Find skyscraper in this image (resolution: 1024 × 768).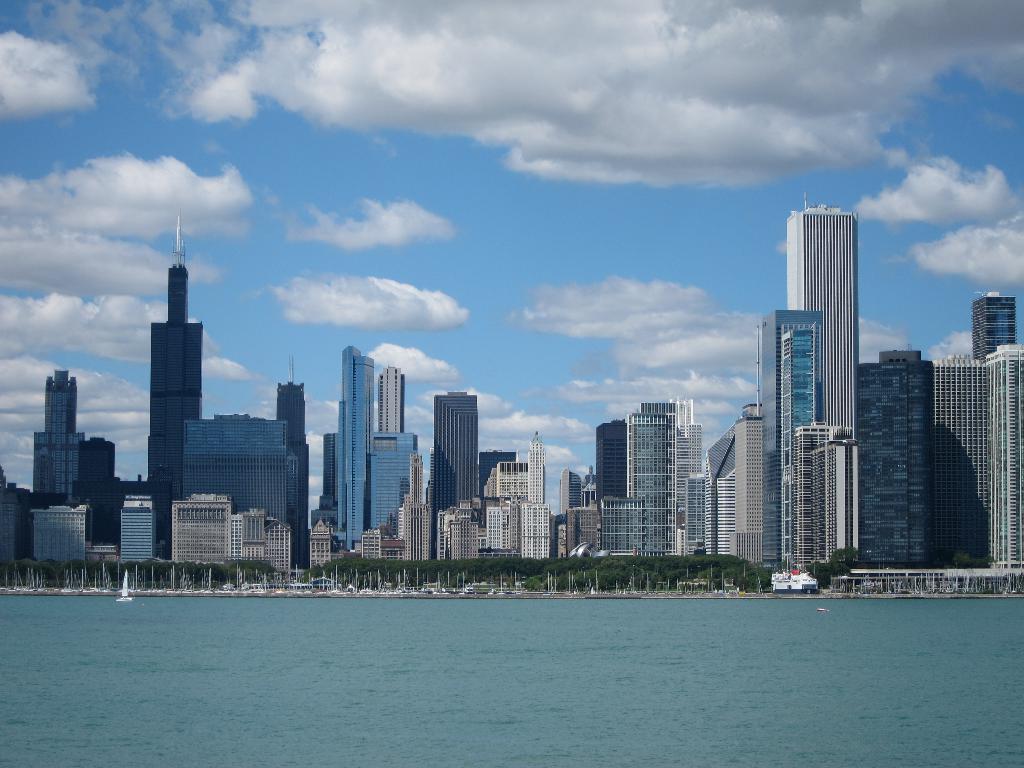
box=[333, 340, 407, 548].
